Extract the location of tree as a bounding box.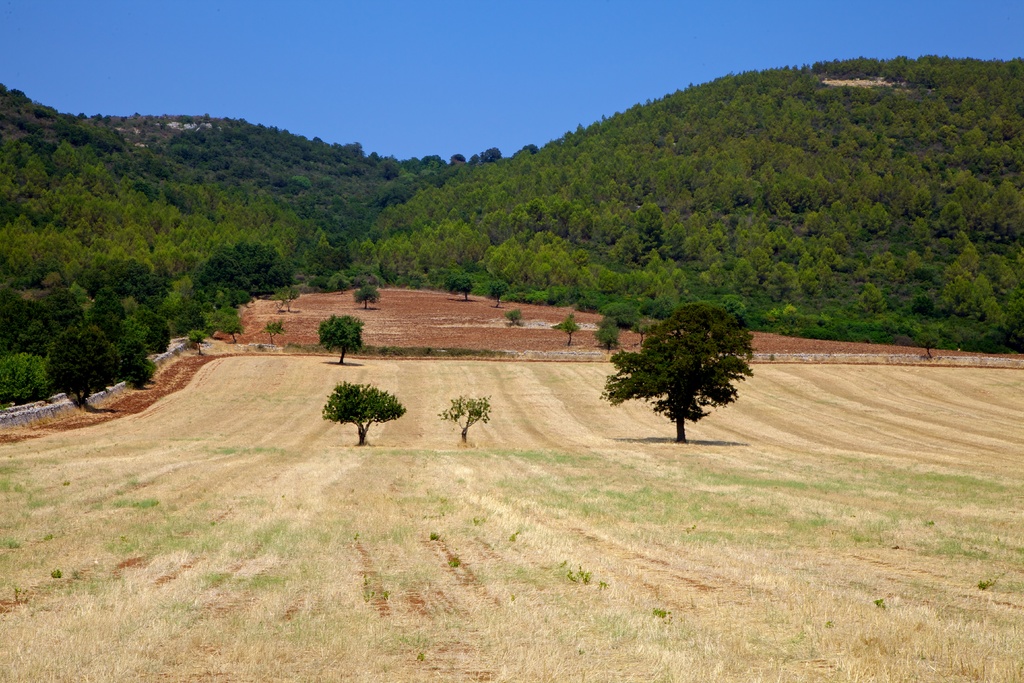
box(0, 353, 45, 401).
